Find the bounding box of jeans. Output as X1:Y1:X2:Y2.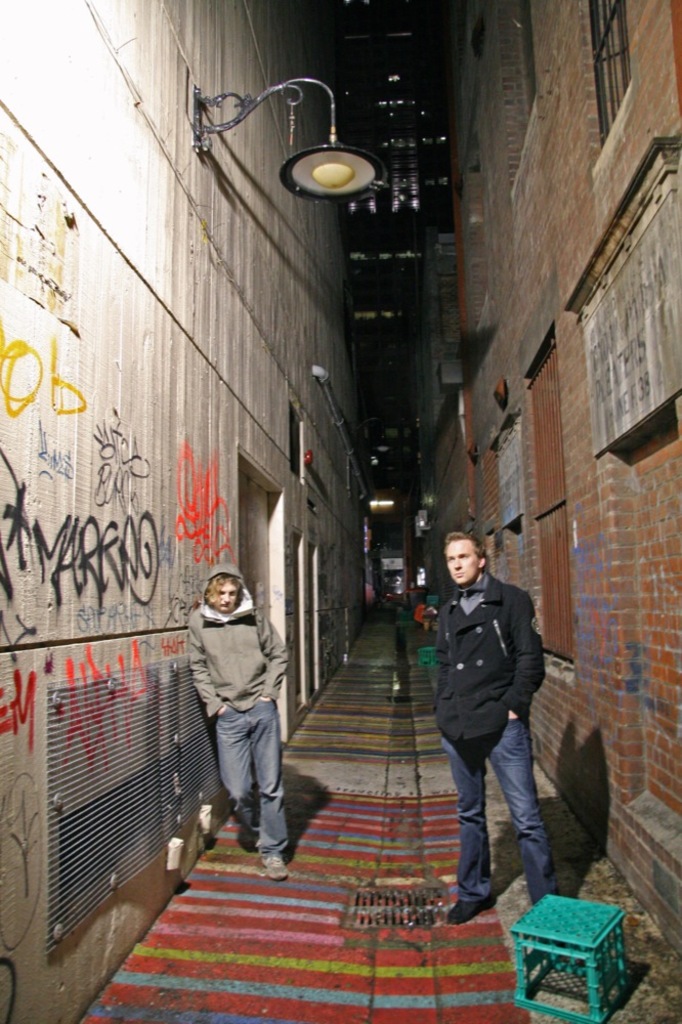
439:718:558:906.
